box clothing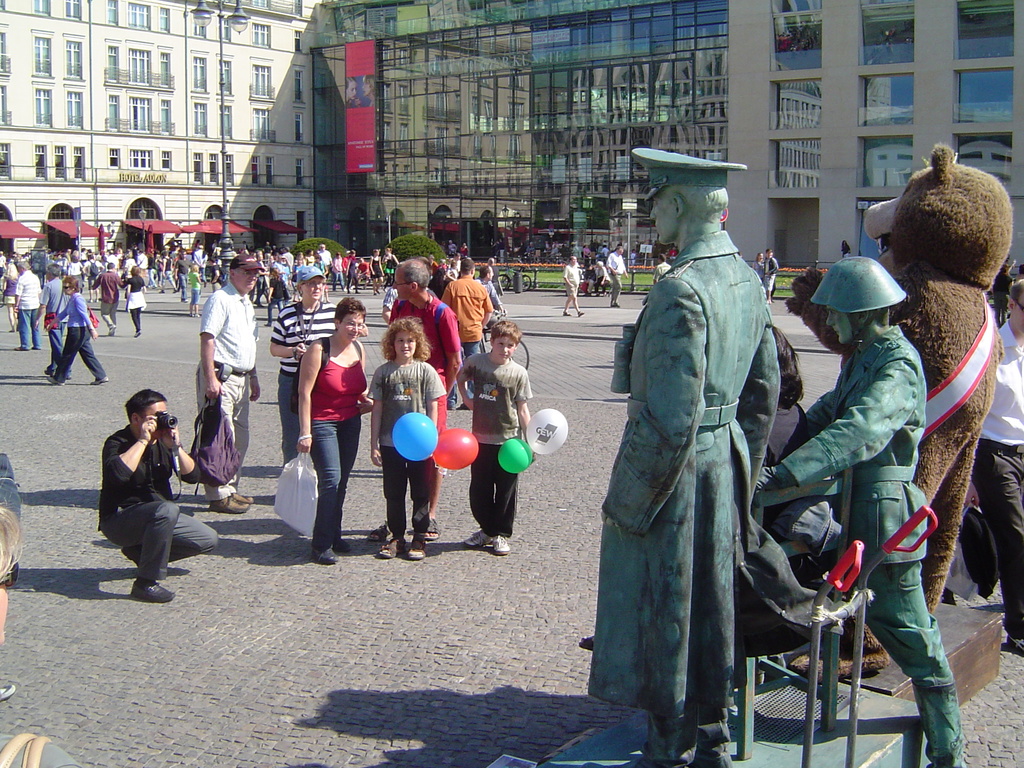
bbox(367, 358, 447, 540)
